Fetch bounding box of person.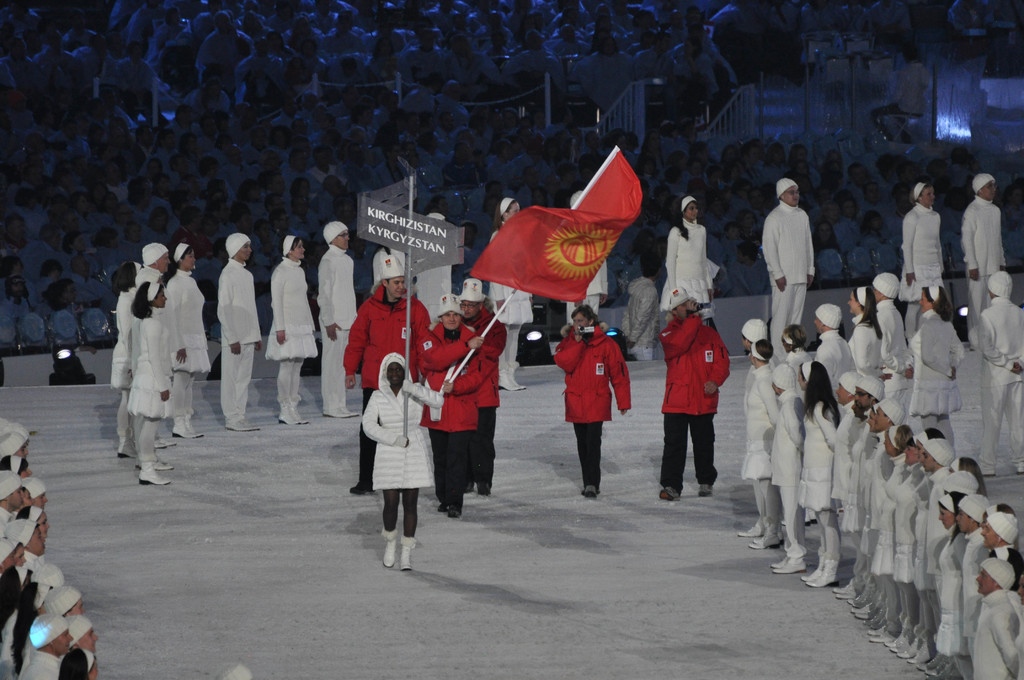
Bbox: rect(659, 285, 733, 504).
